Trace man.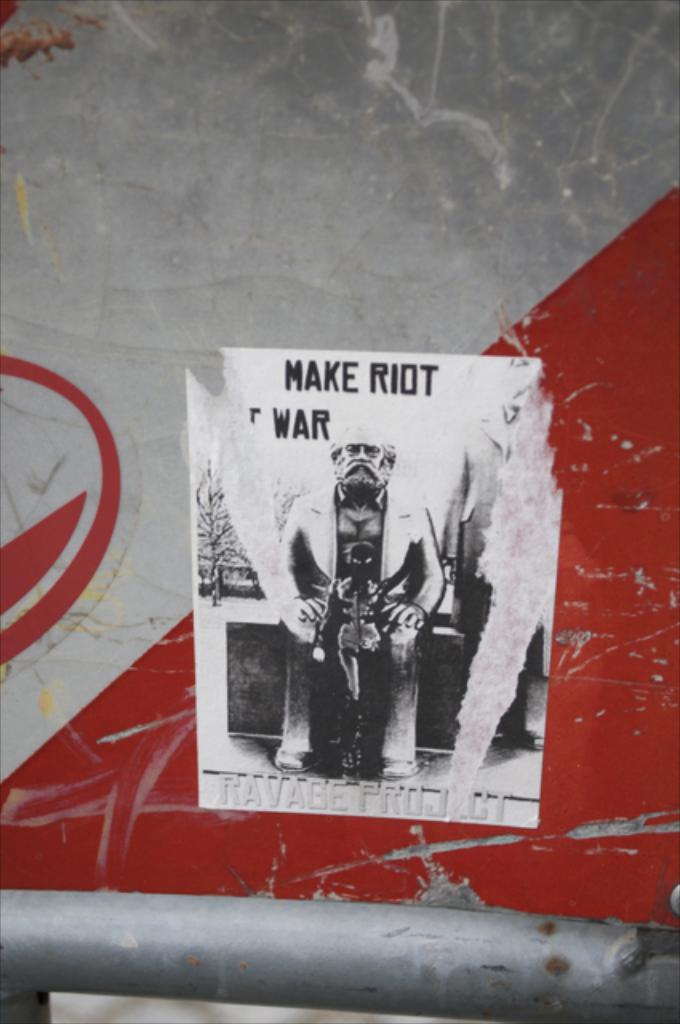
Traced to {"x1": 245, "y1": 427, "x2": 450, "y2": 787}.
